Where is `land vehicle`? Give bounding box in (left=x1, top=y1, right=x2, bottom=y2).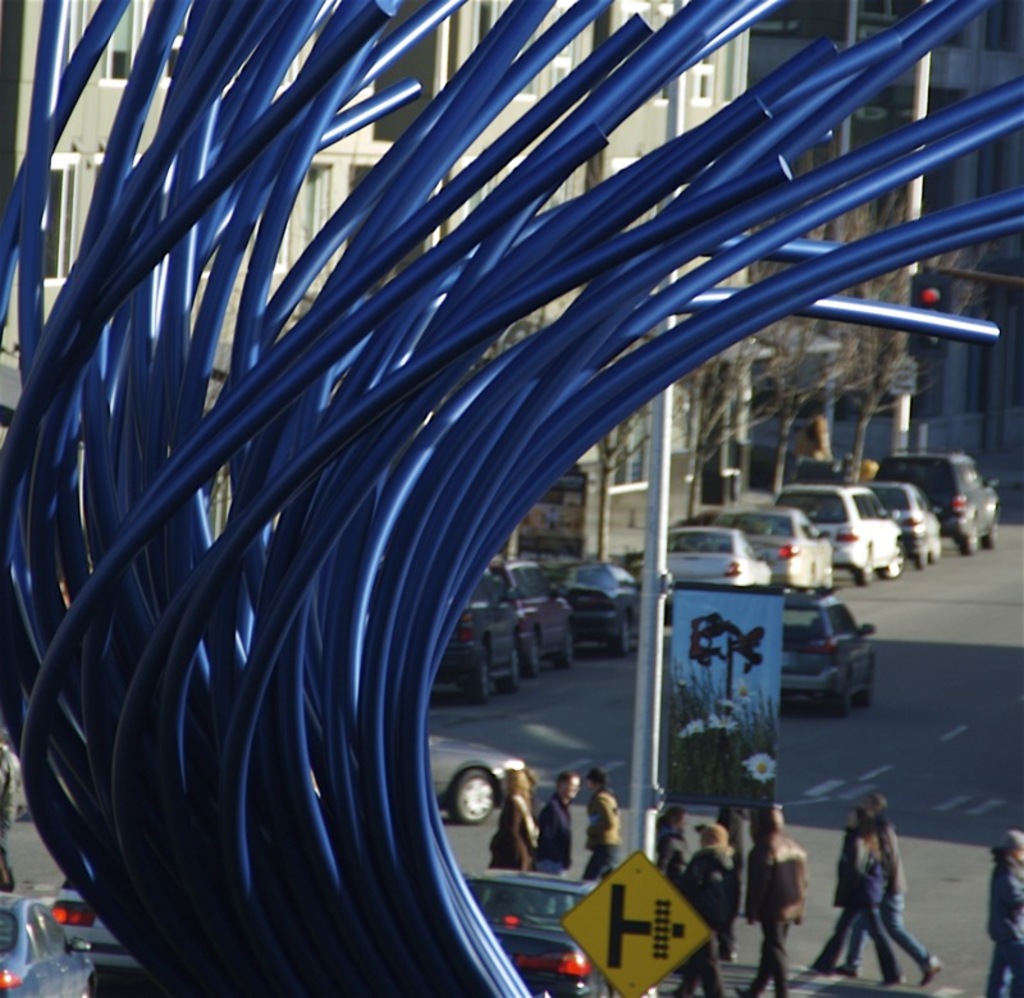
(left=49, top=879, right=147, bottom=967).
